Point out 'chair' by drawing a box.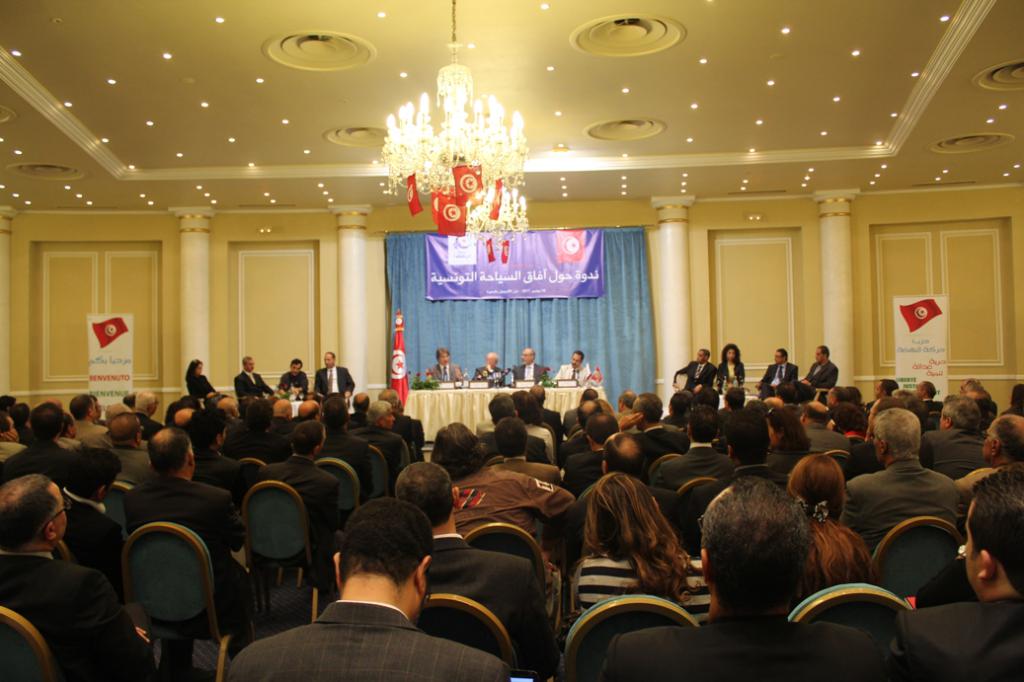
642,455,685,492.
